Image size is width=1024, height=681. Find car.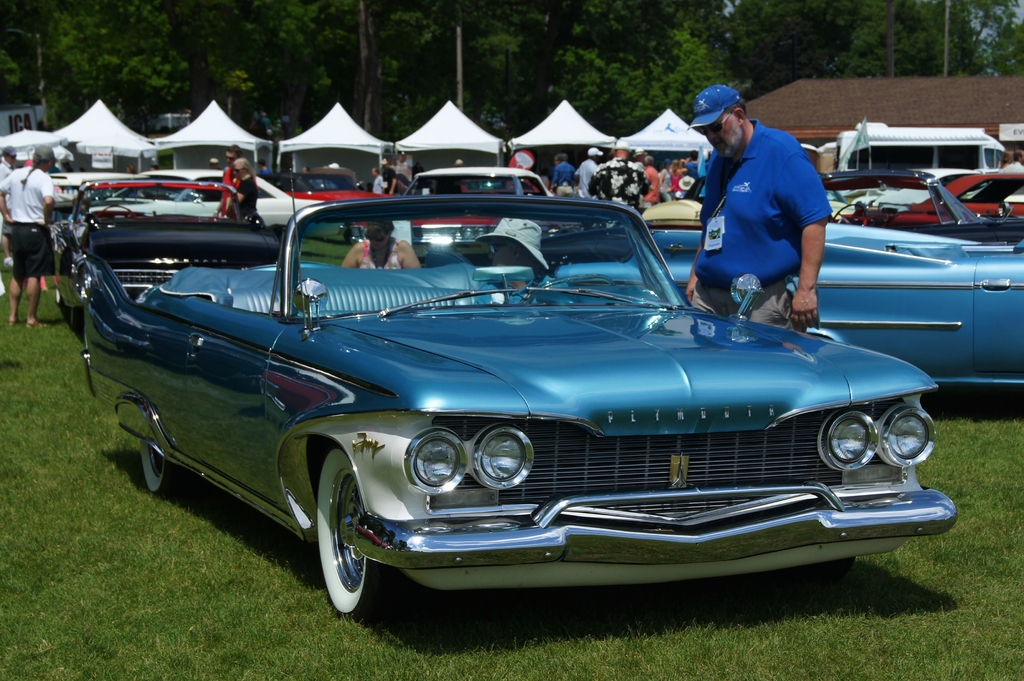
(404,166,548,259).
